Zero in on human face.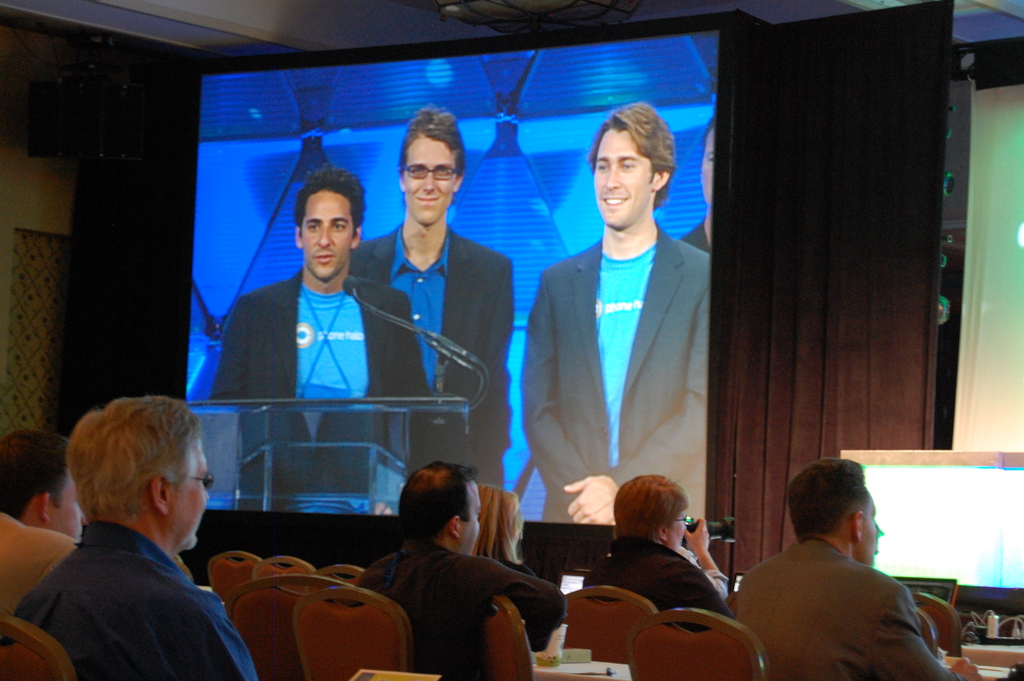
Zeroed in: Rect(593, 131, 651, 231).
